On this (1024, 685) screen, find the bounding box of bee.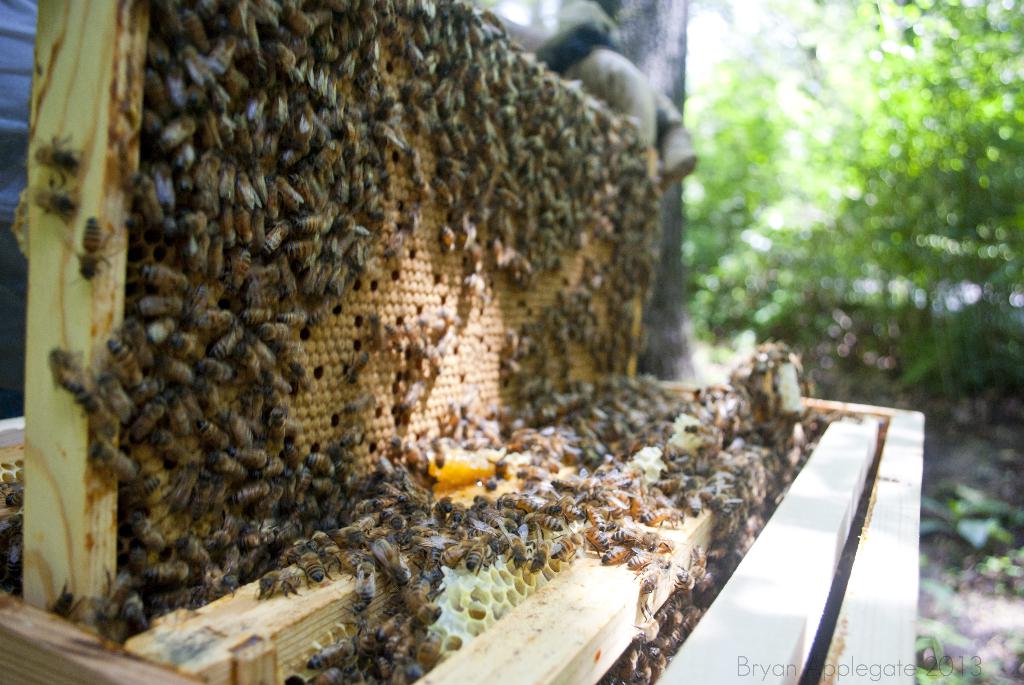
Bounding box: {"left": 682, "top": 603, "right": 699, "bottom": 626}.
